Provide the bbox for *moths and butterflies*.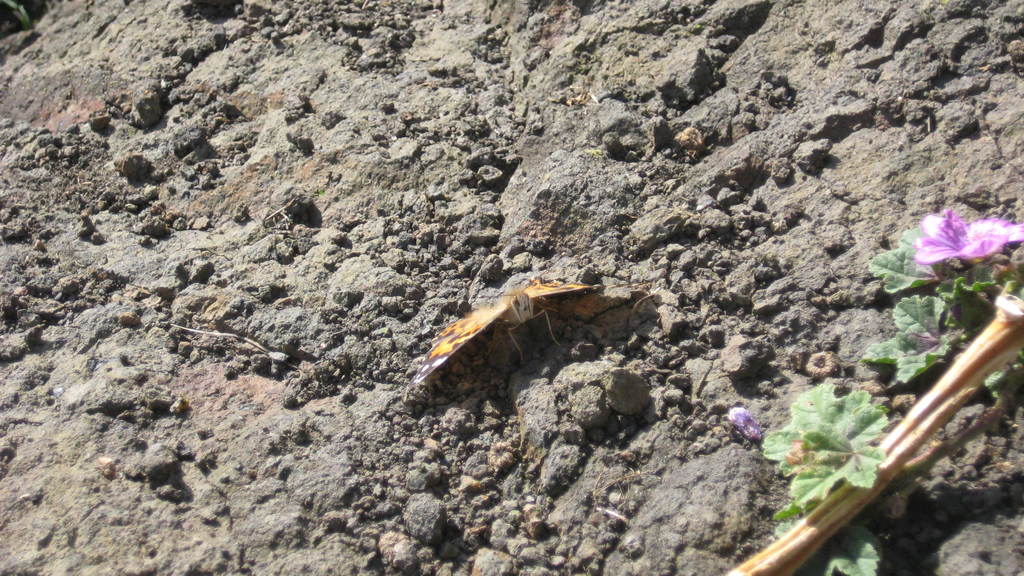
(405, 275, 661, 392).
